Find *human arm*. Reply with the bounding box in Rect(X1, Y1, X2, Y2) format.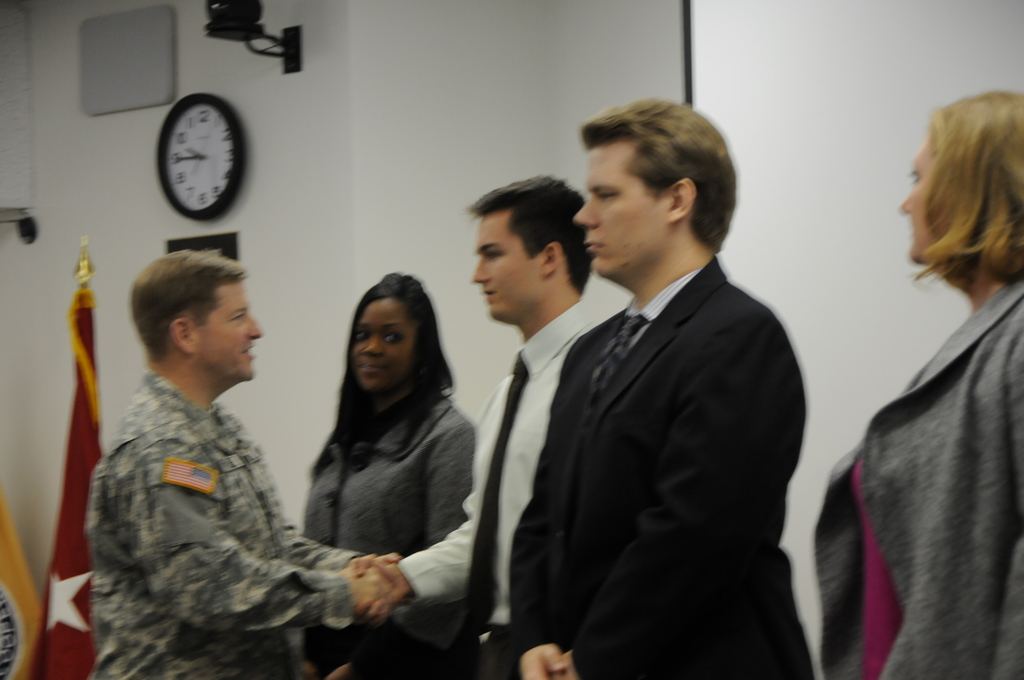
Rect(373, 509, 477, 624).
